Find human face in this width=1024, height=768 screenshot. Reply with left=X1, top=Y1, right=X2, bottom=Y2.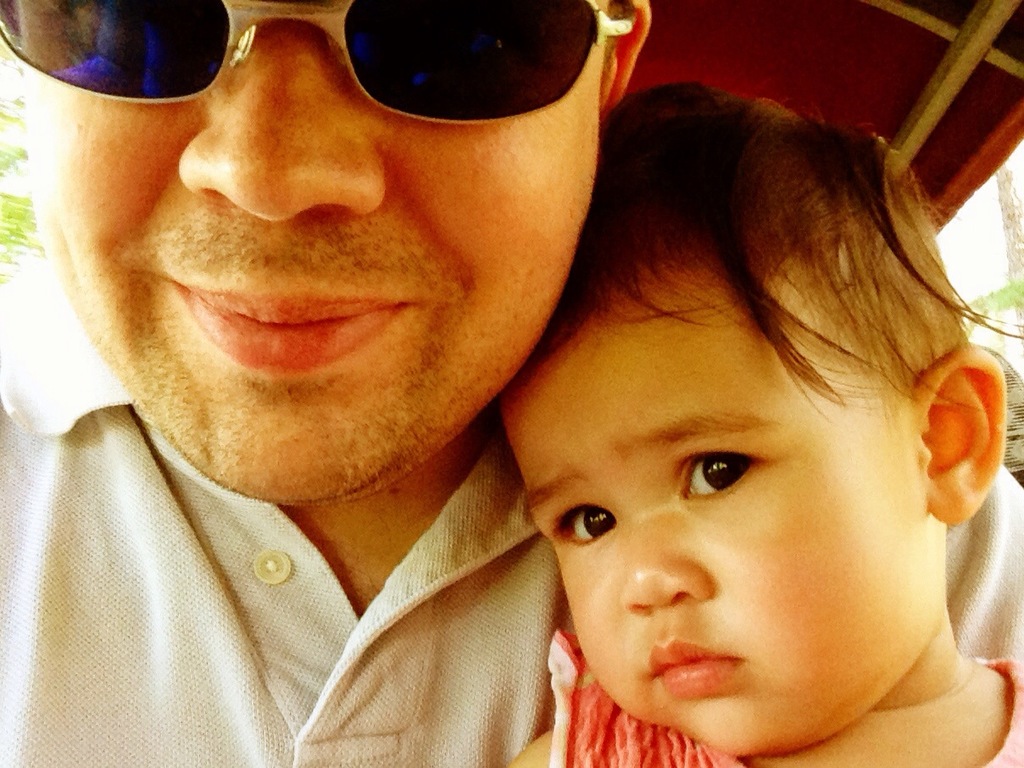
left=19, top=0, right=597, bottom=500.
